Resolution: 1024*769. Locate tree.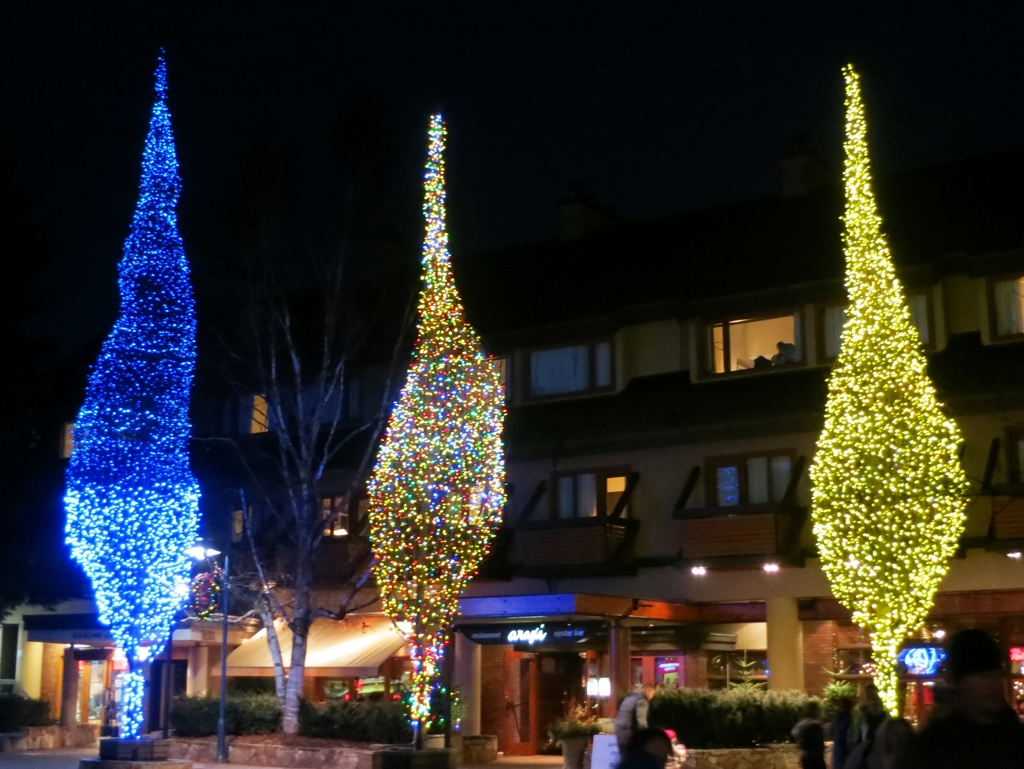
bbox(64, 45, 204, 757).
